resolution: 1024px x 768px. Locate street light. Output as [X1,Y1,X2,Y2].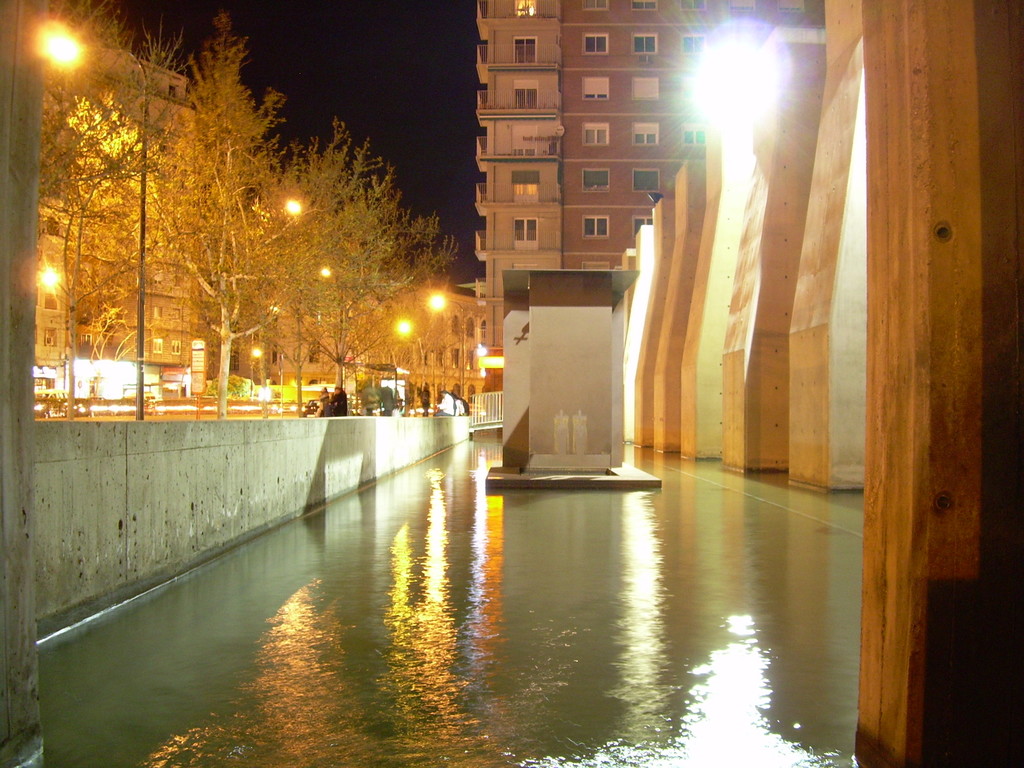
[428,290,470,397].
